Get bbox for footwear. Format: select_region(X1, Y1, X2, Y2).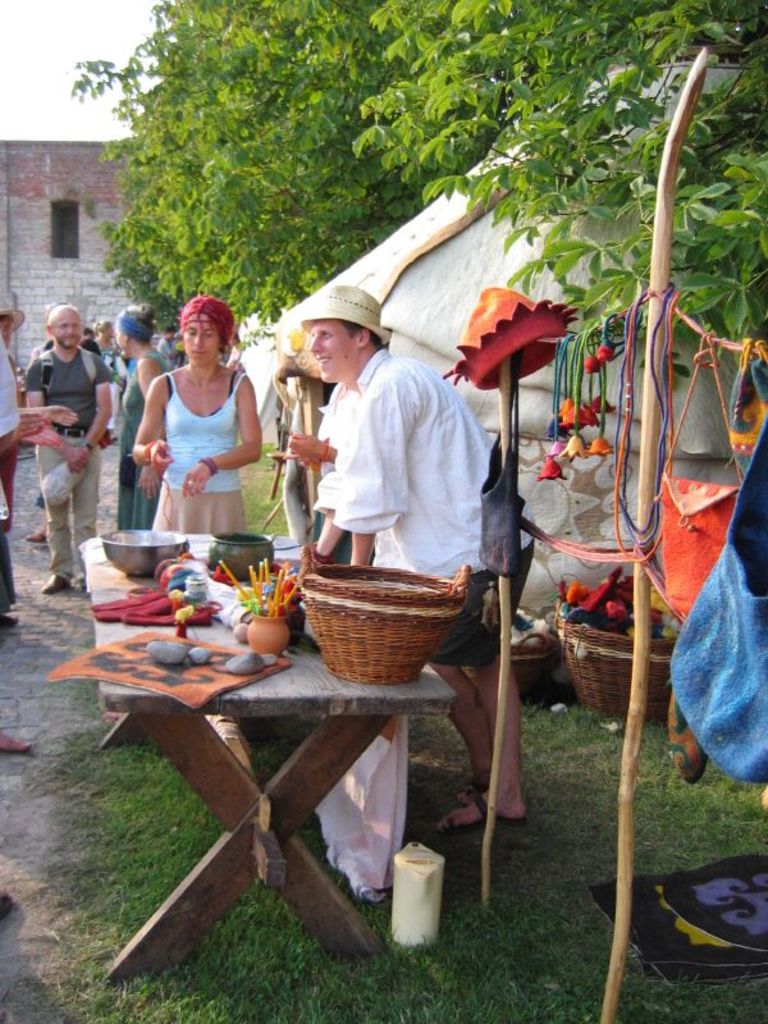
select_region(38, 573, 70, 598).
